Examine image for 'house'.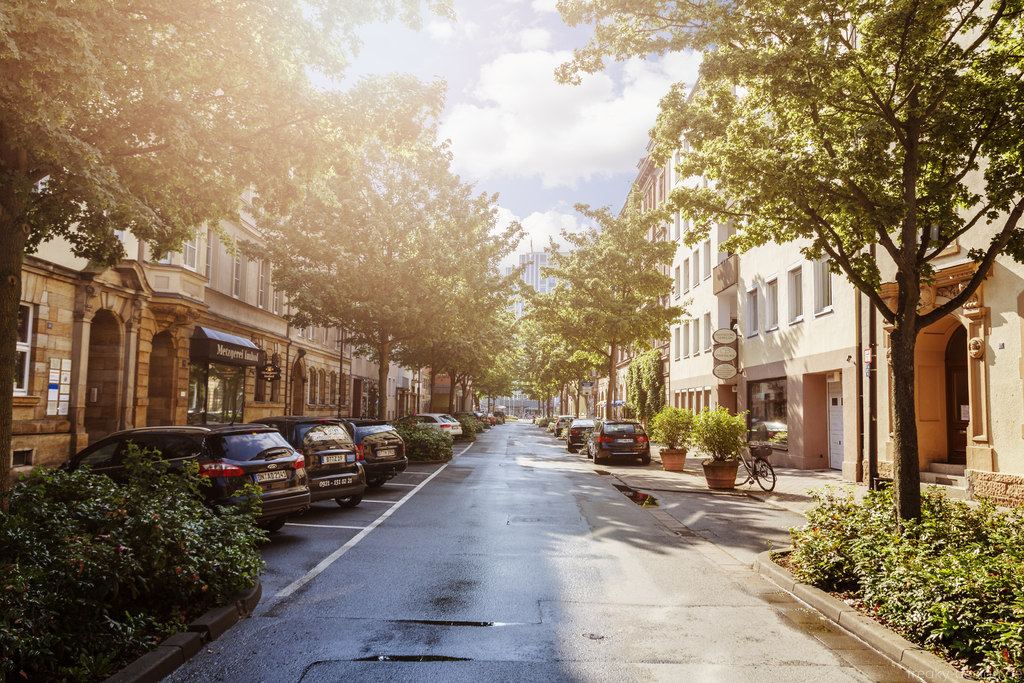
Examination result: BBox(535, 333, 581, 427).
